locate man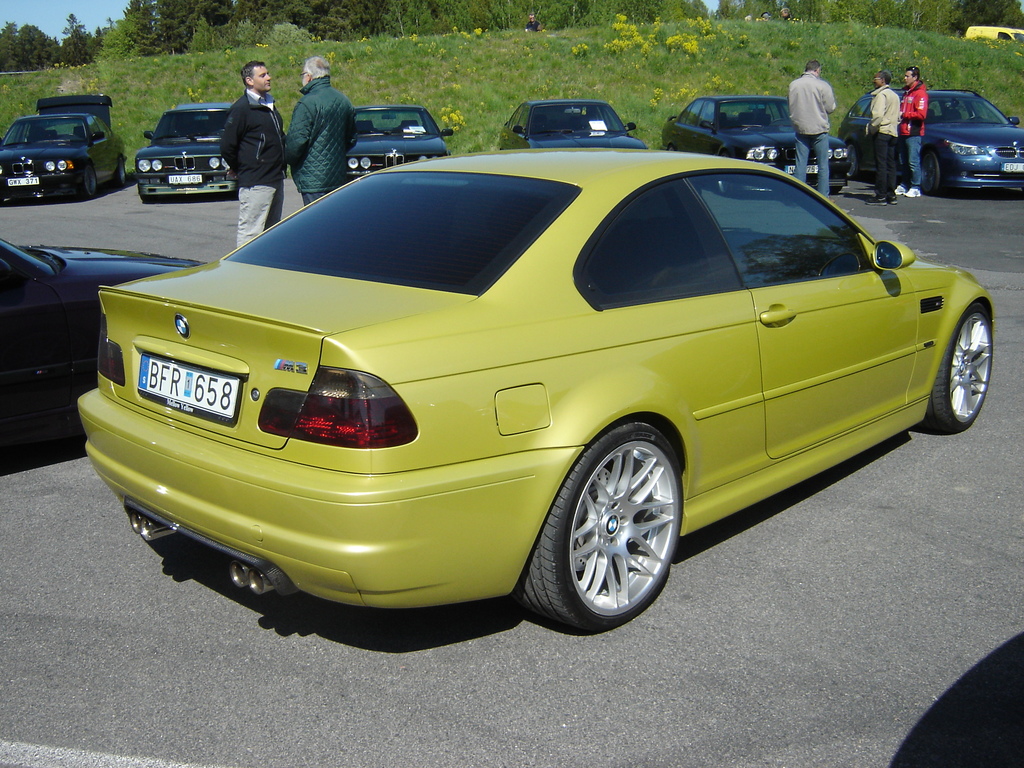
region(895, 64, 927, 199)
